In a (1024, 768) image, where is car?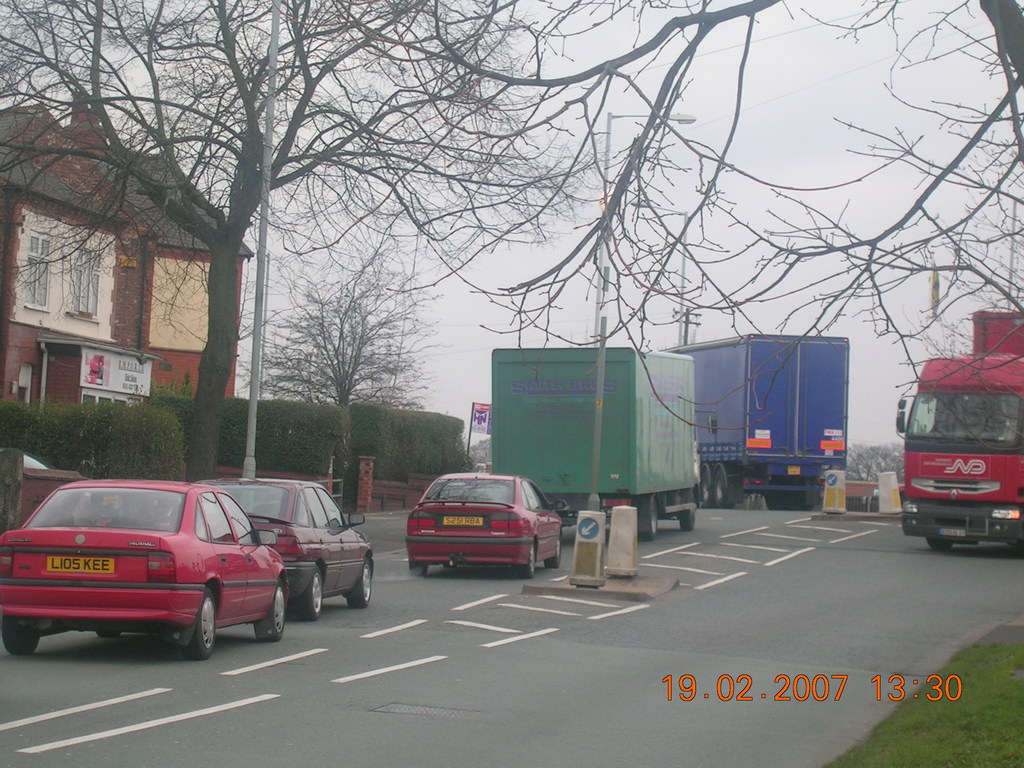
x1=402 y1=474 x2=563 y2=580.
